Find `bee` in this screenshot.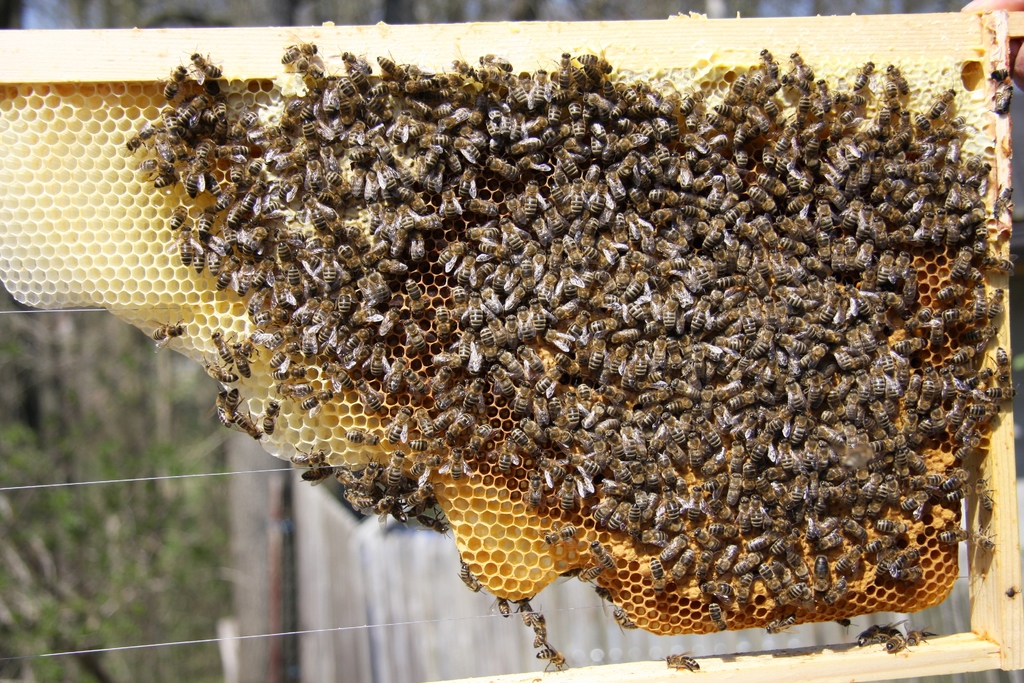
The bounding box for `bee` is select_region(740, 570, 751, 605).
